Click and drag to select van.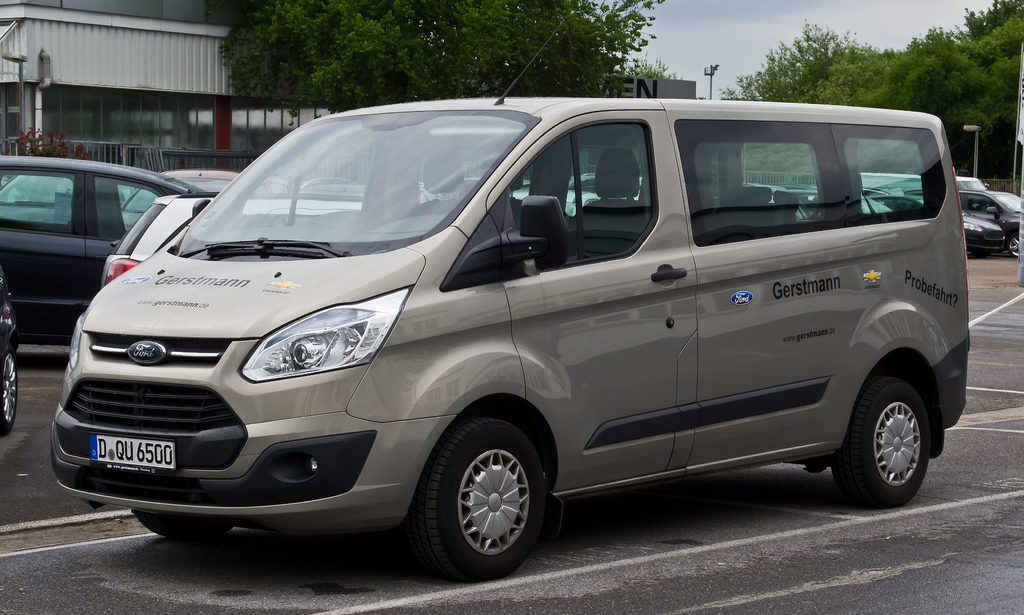
Selection: [44,20,972,580].
